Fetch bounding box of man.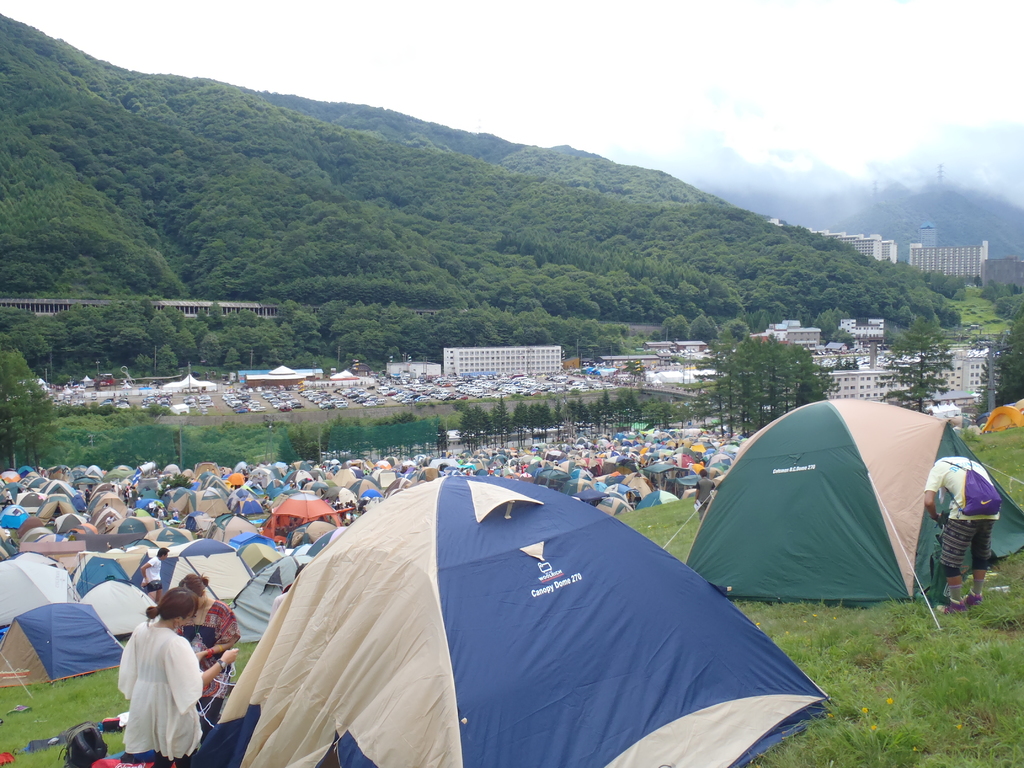
Bbox: locate(690, 466, 709, 515).
